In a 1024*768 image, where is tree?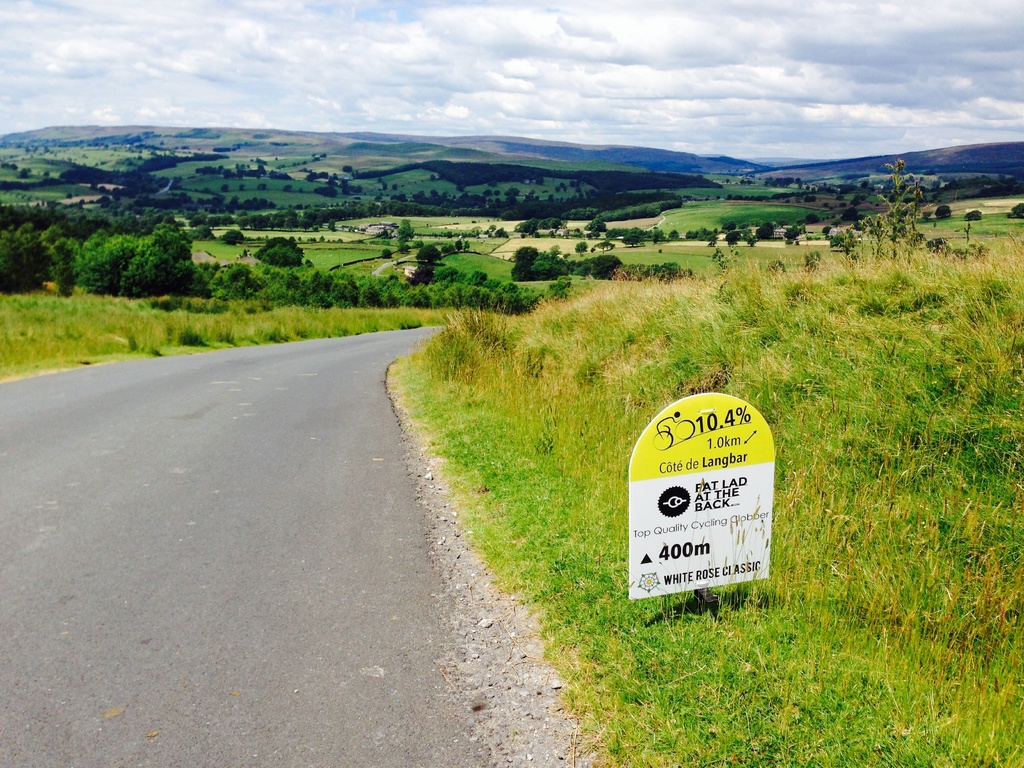
{"x1": 783, "y1": 228, "x2": 794, "y2": 241}.
